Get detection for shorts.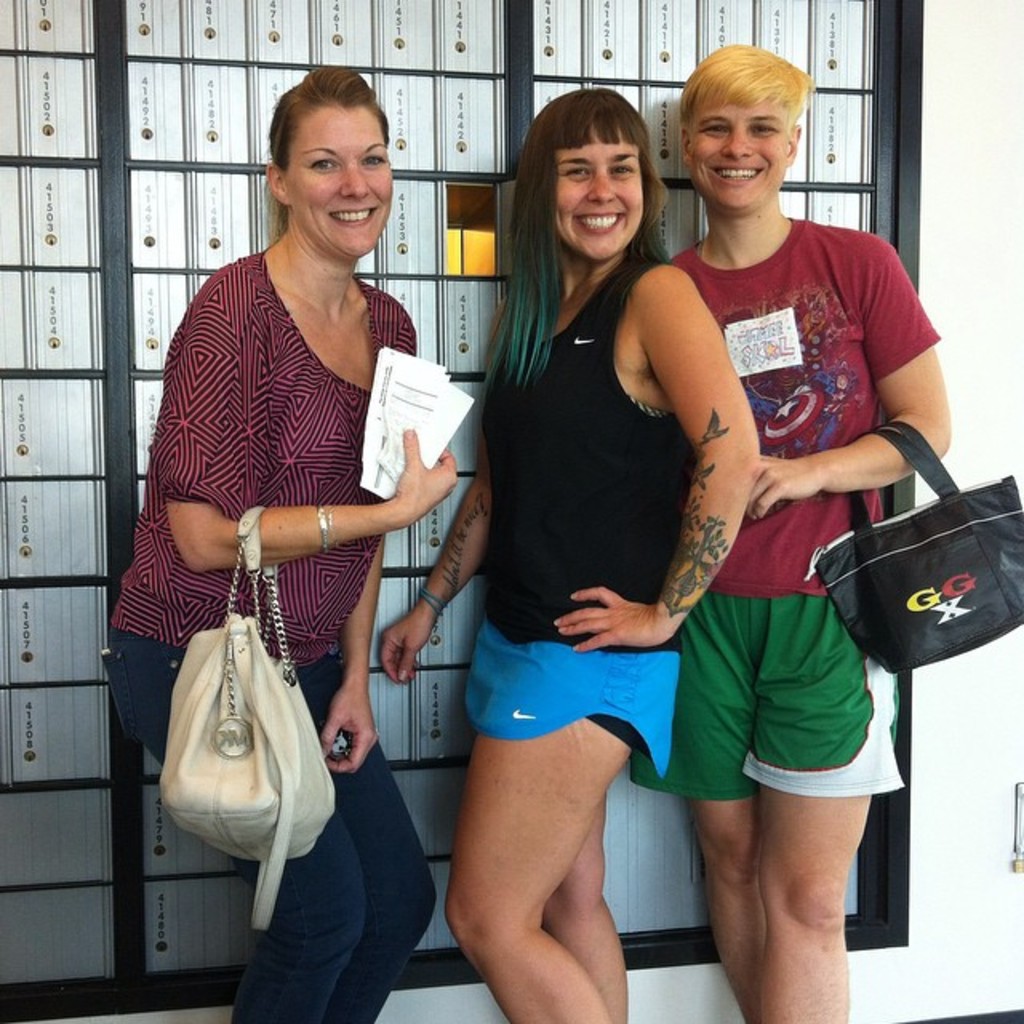
Detection: locate(461, 622, 682, 774).
